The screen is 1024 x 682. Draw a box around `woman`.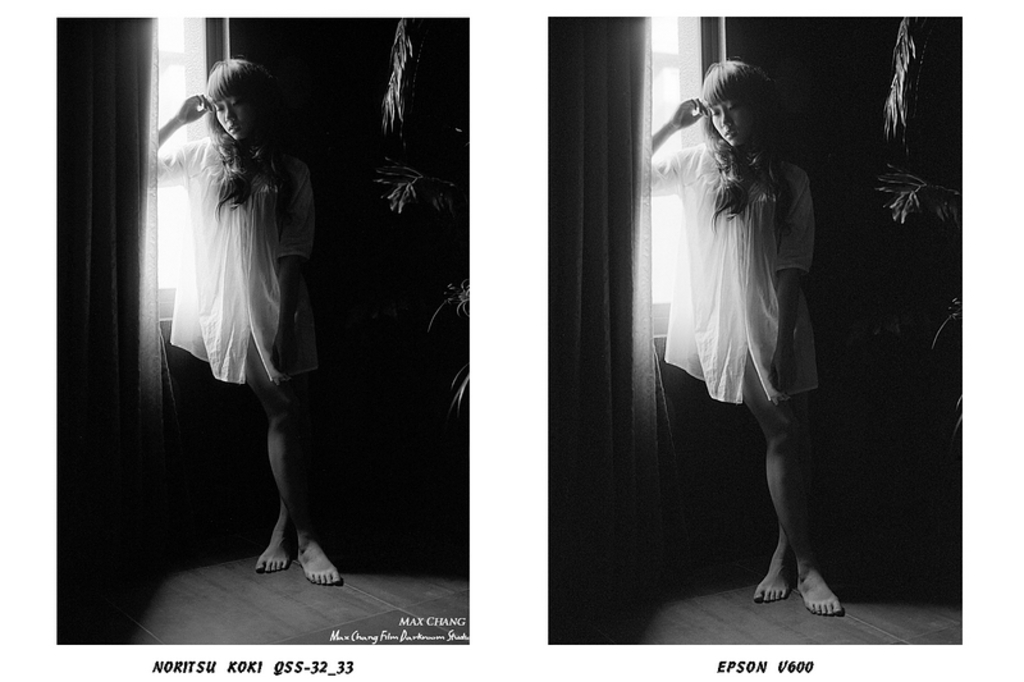
detection(152, 46, 330, 558).
